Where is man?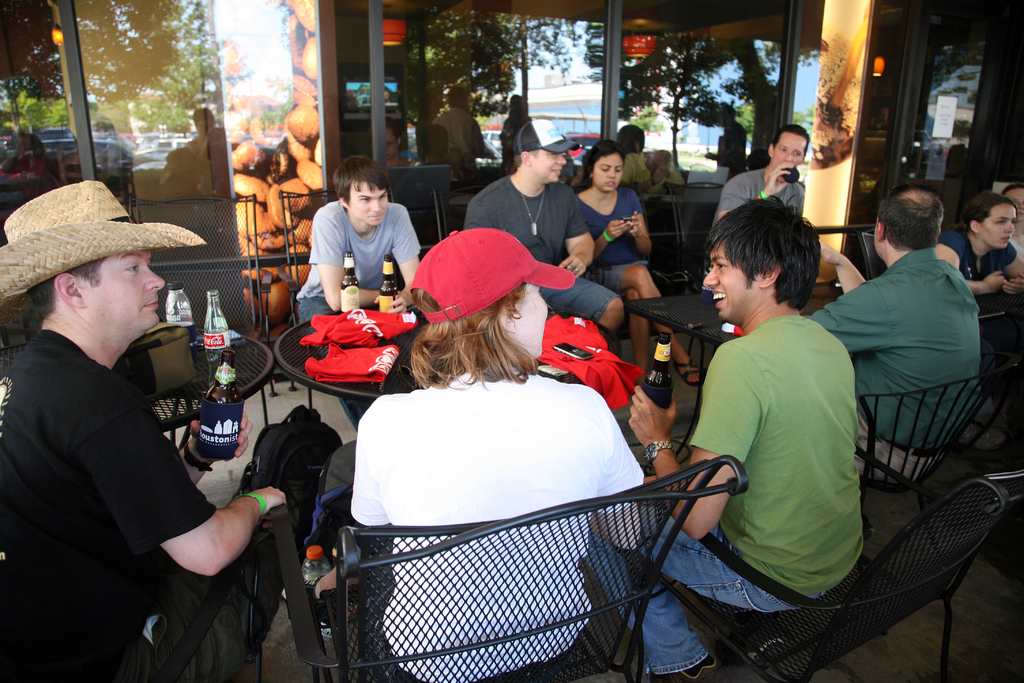
588 193 881 671.
